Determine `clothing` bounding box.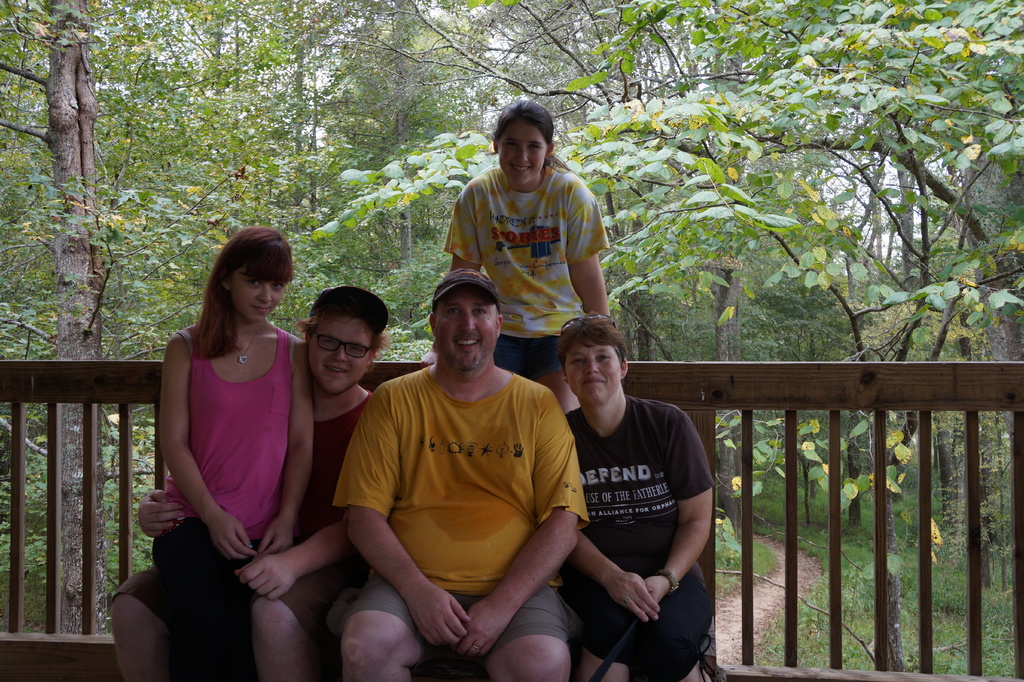
Determined: <box>166,327,284,622</box>.
